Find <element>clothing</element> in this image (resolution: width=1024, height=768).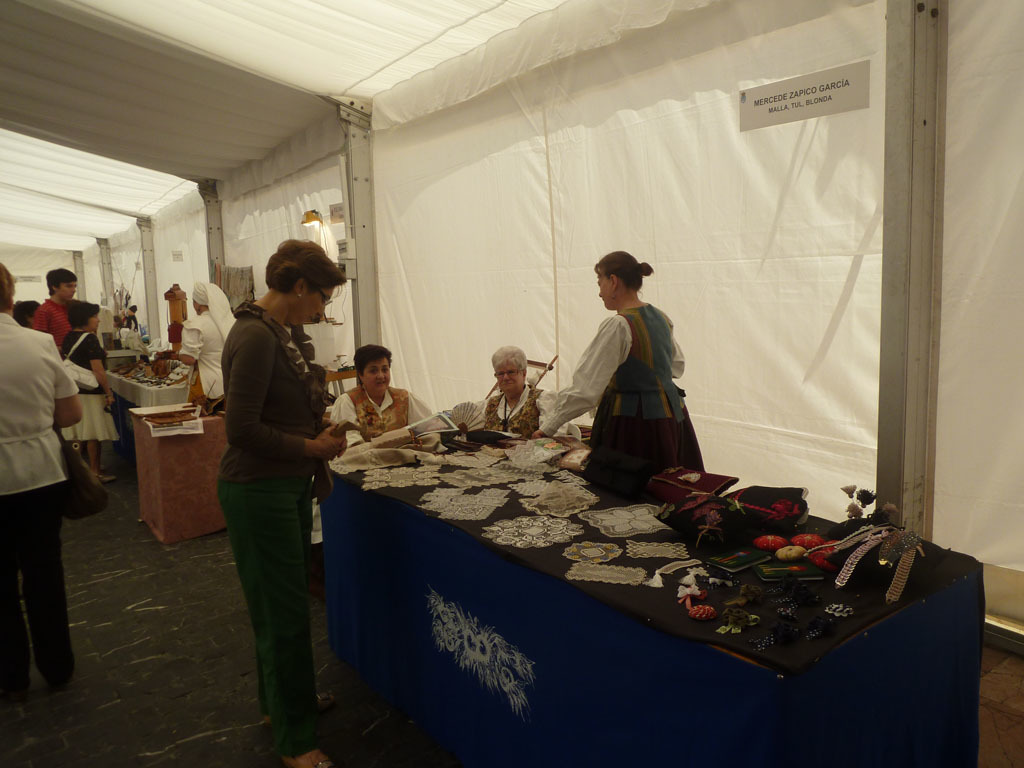
l=34, t=298, r=73, b=344.
